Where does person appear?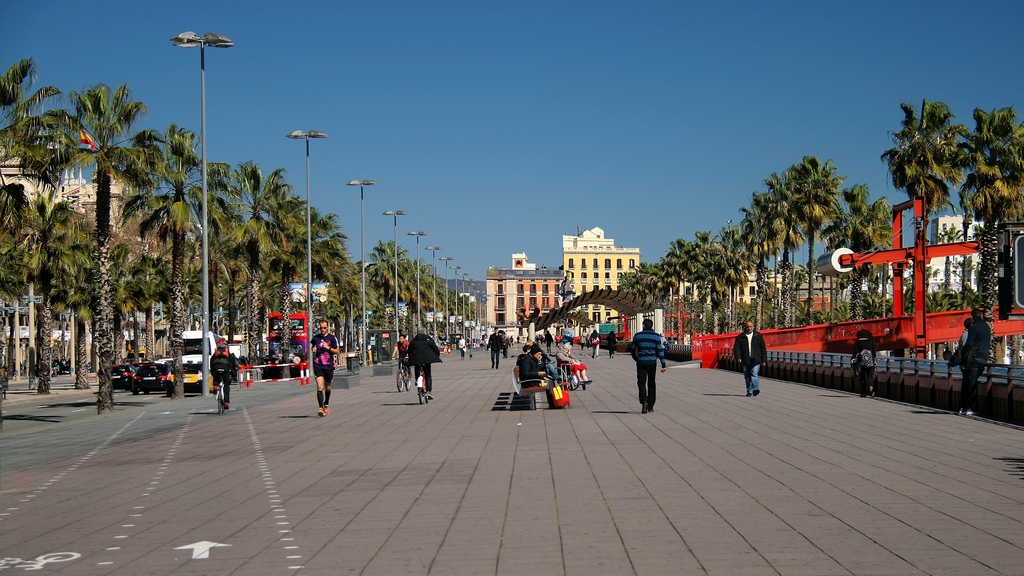
Appears at box=[604, 327, 620, 362].
